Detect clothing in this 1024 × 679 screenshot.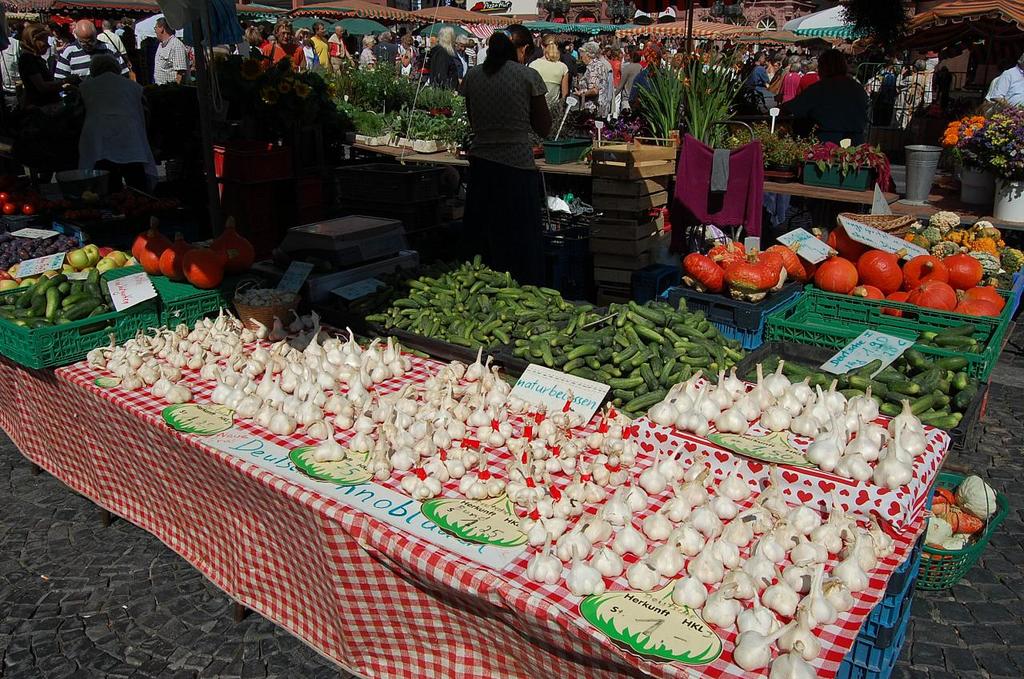
Detection: [579, 63, 610, 117].
